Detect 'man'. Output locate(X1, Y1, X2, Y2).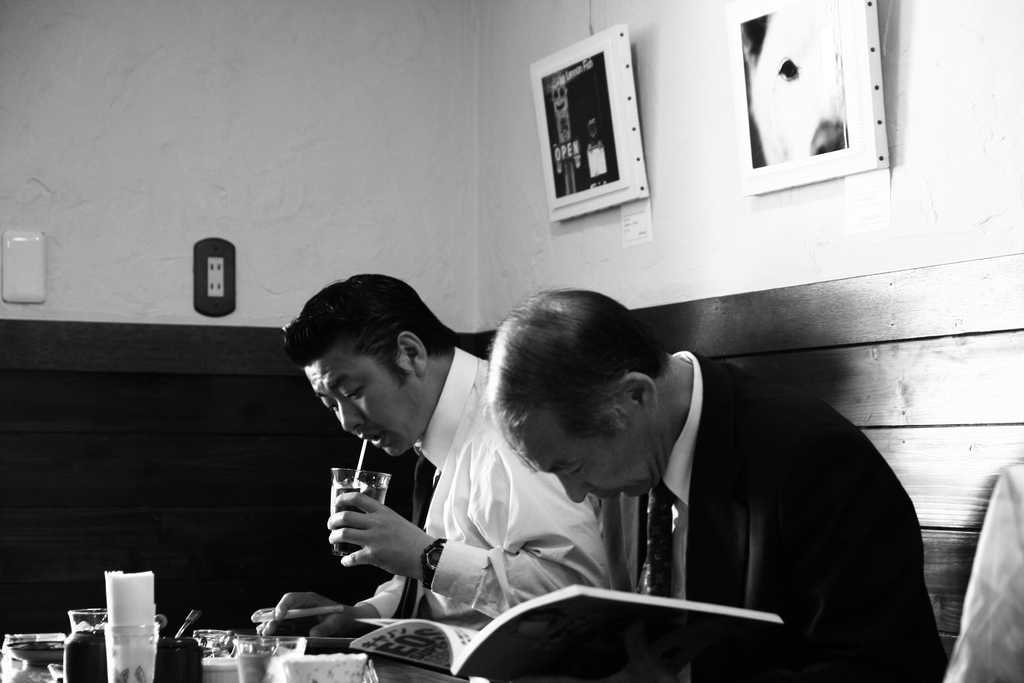
locate(477, 283, 951, 682).
